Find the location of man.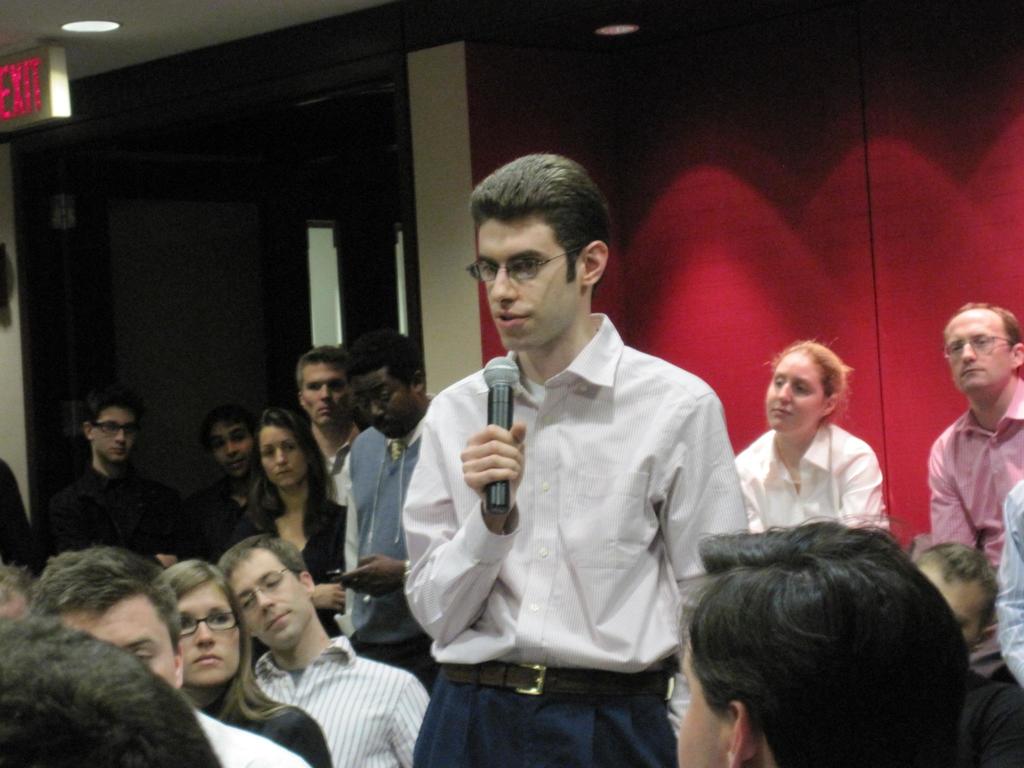
Location: 915:541:1023:767.
